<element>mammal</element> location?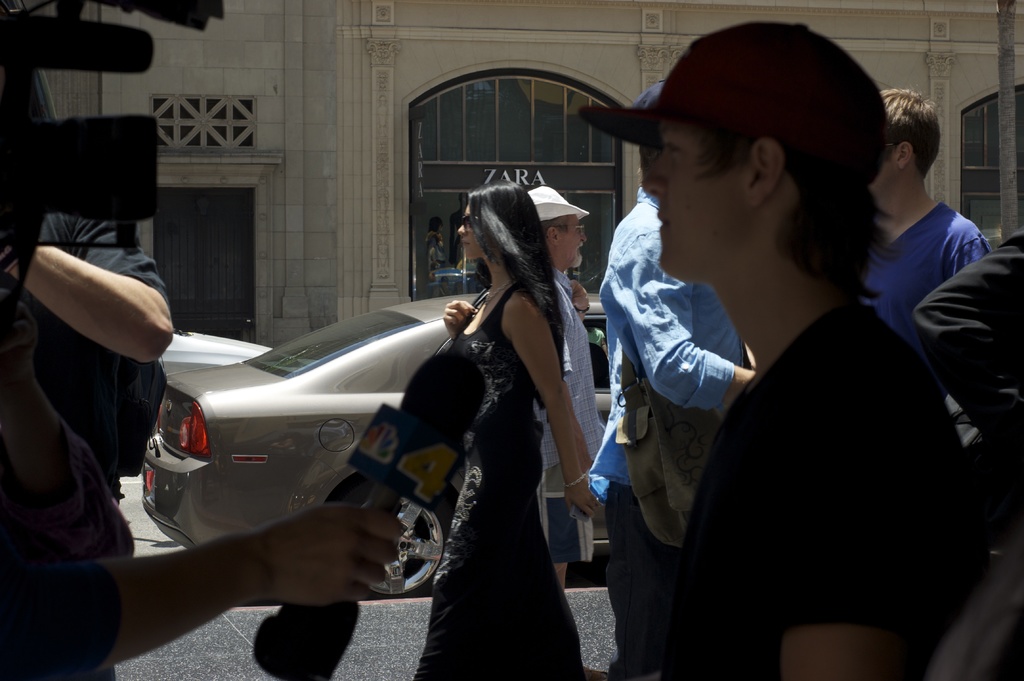
select_region(545, 180, 610, 587)
